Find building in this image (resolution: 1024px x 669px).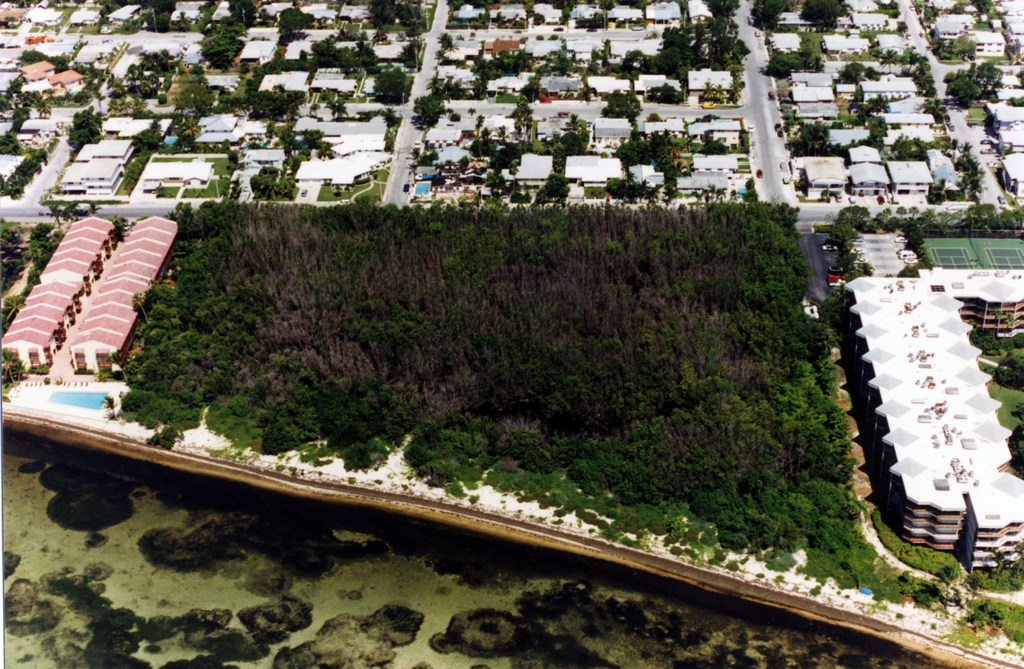
[36, 216, 116, 290].
